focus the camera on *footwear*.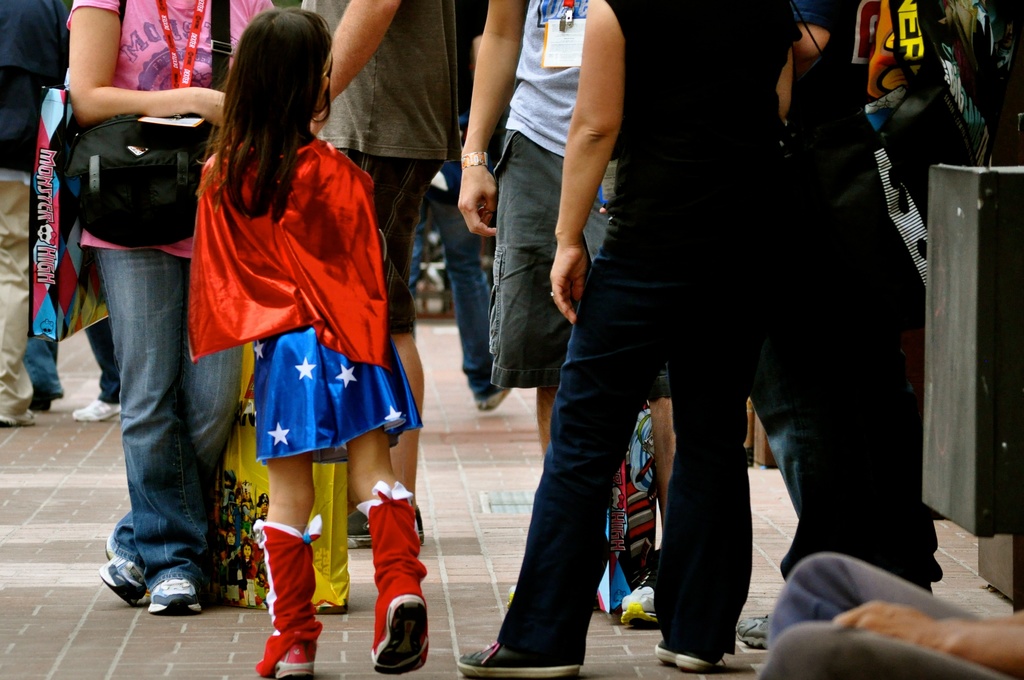
Focus region: (456,640,581,677).
